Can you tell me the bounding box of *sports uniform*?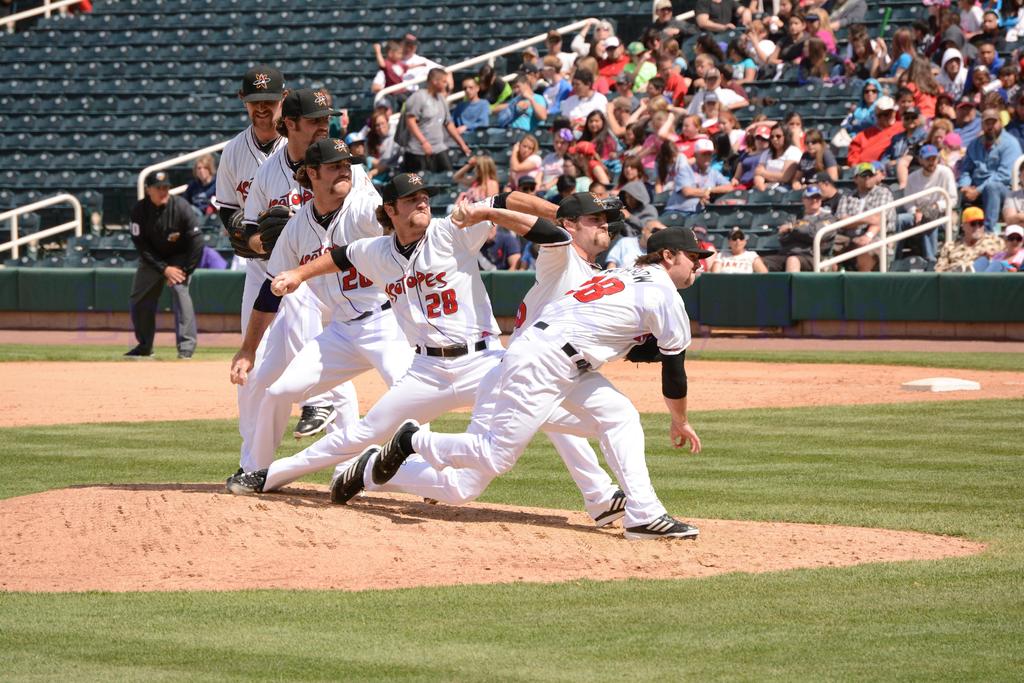
rect(570, 75, 609, 94).
